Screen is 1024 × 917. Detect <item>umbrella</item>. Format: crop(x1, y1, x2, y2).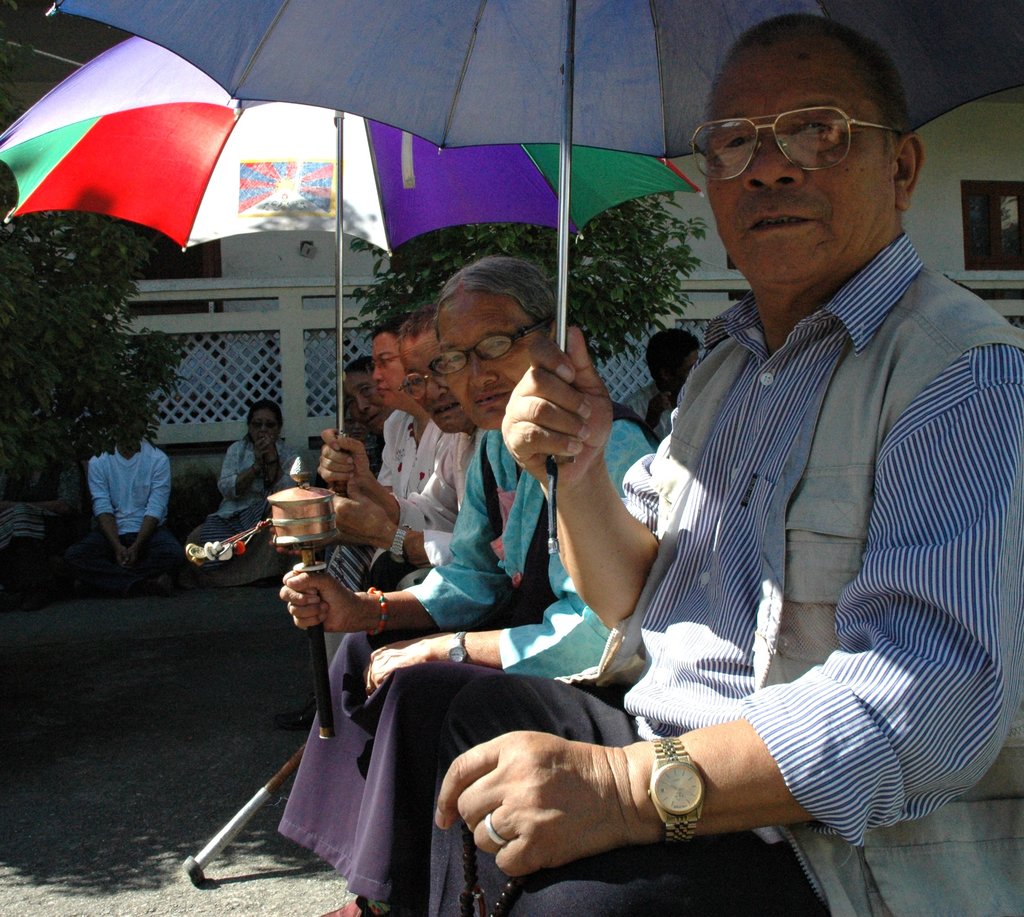
crop(45, 0, 1023, 552).
